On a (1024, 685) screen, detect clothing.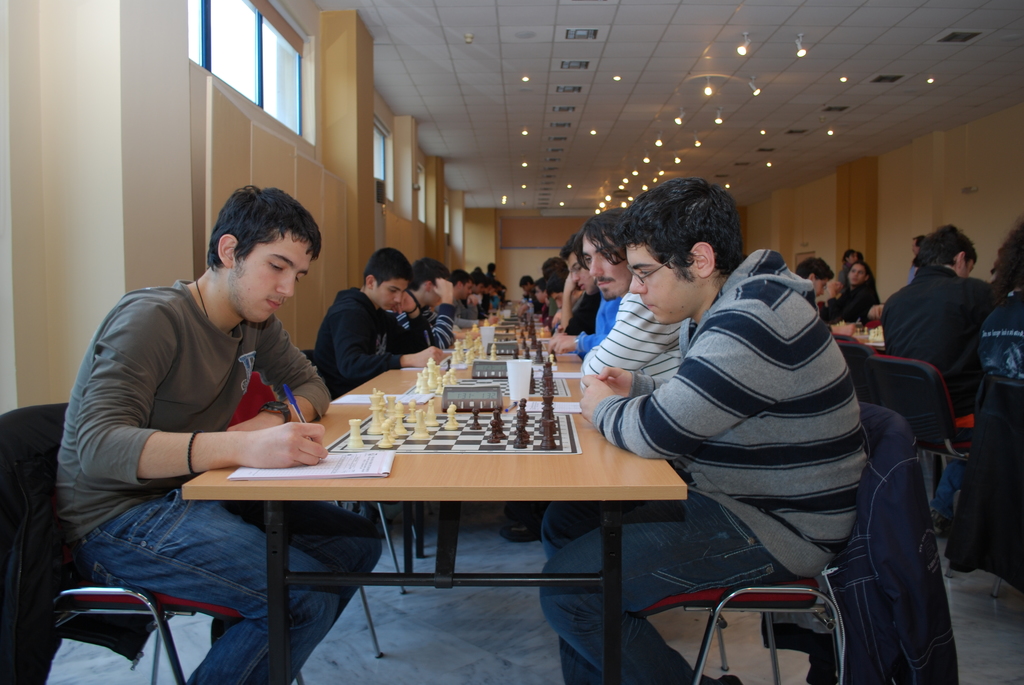
(538,246,874,684).
